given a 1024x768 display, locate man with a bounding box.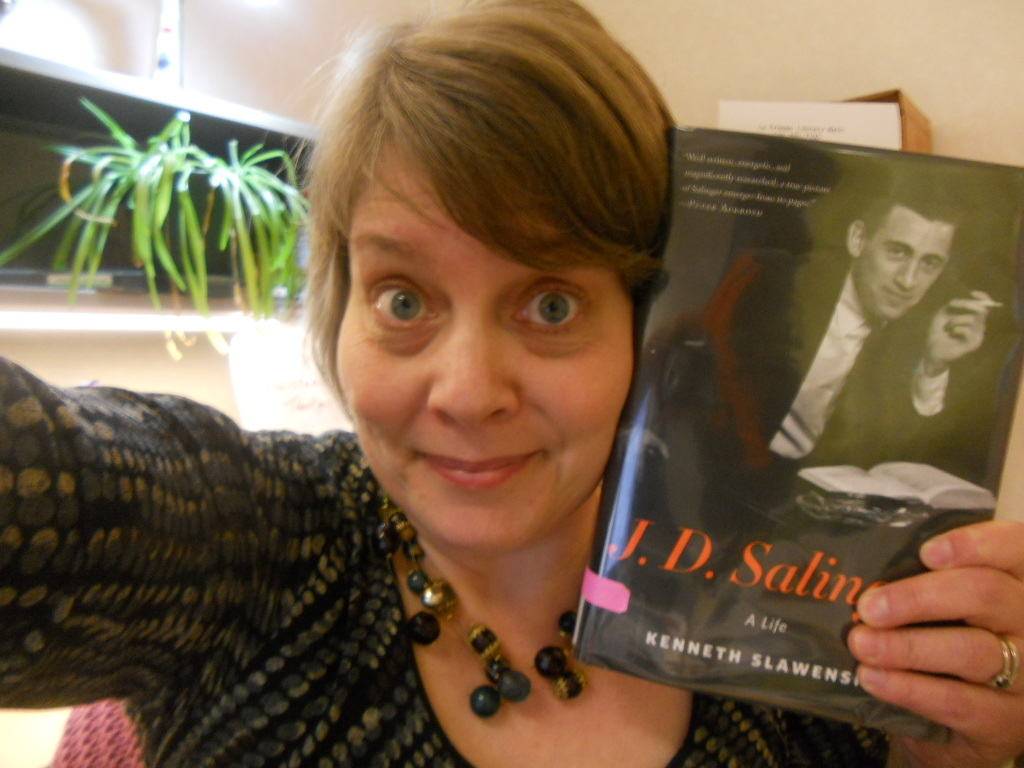
Located: 756,163,1008,526.
